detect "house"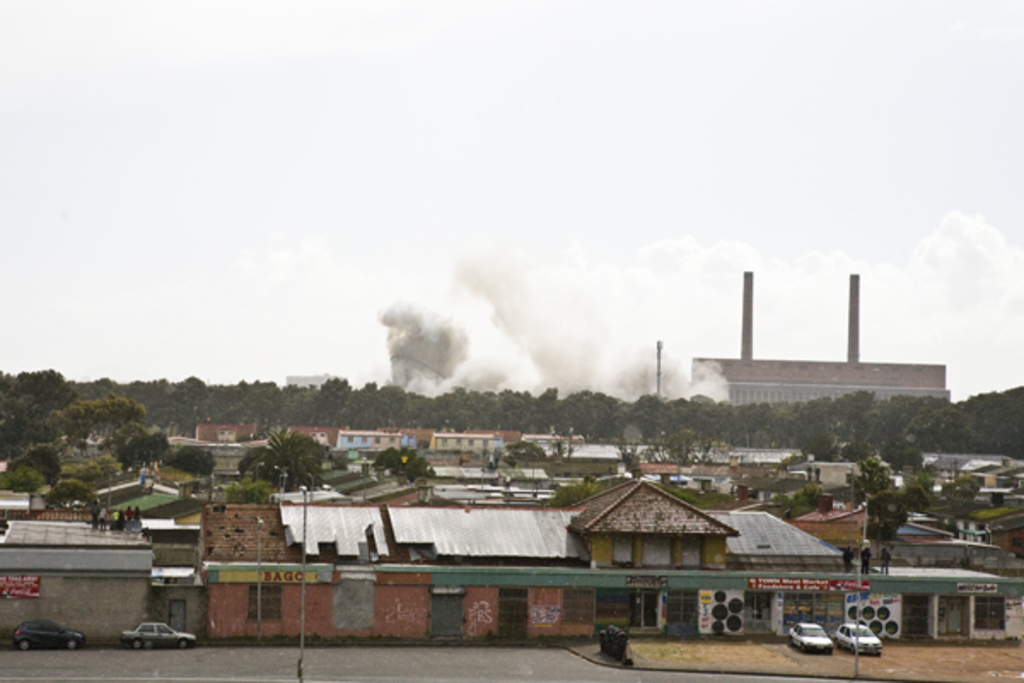
<bbox>954, 490, 1022, 555</bbox>
